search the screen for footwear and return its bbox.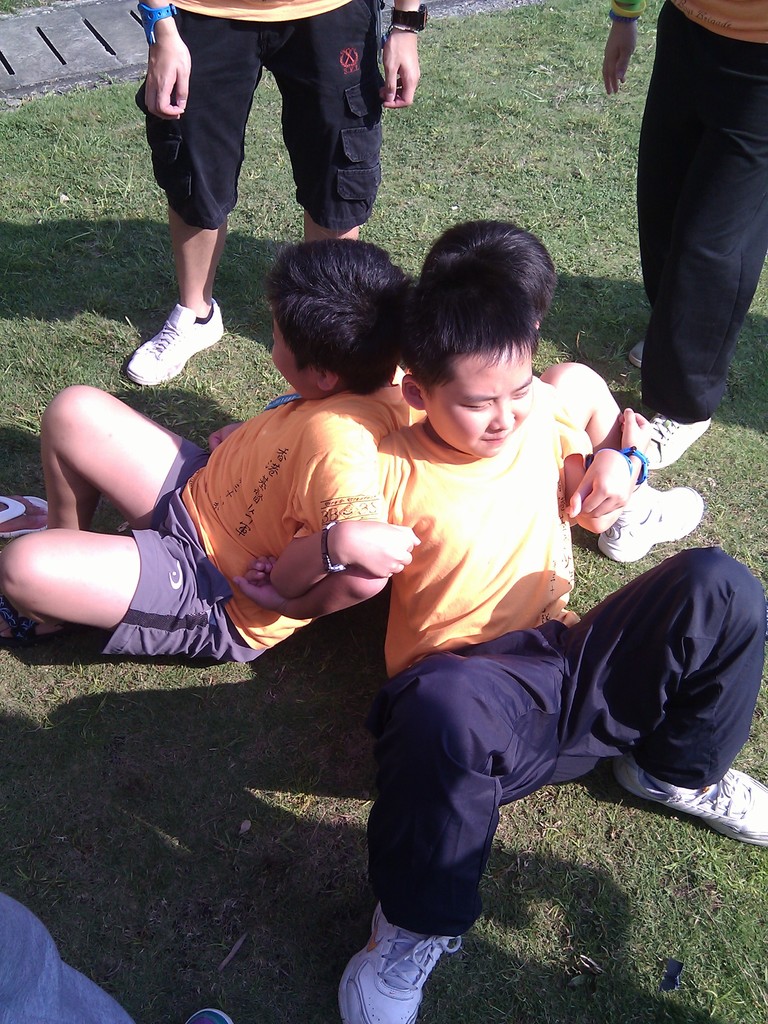
Found: <bbox>353, 908, 465, 1021</bbox>.
